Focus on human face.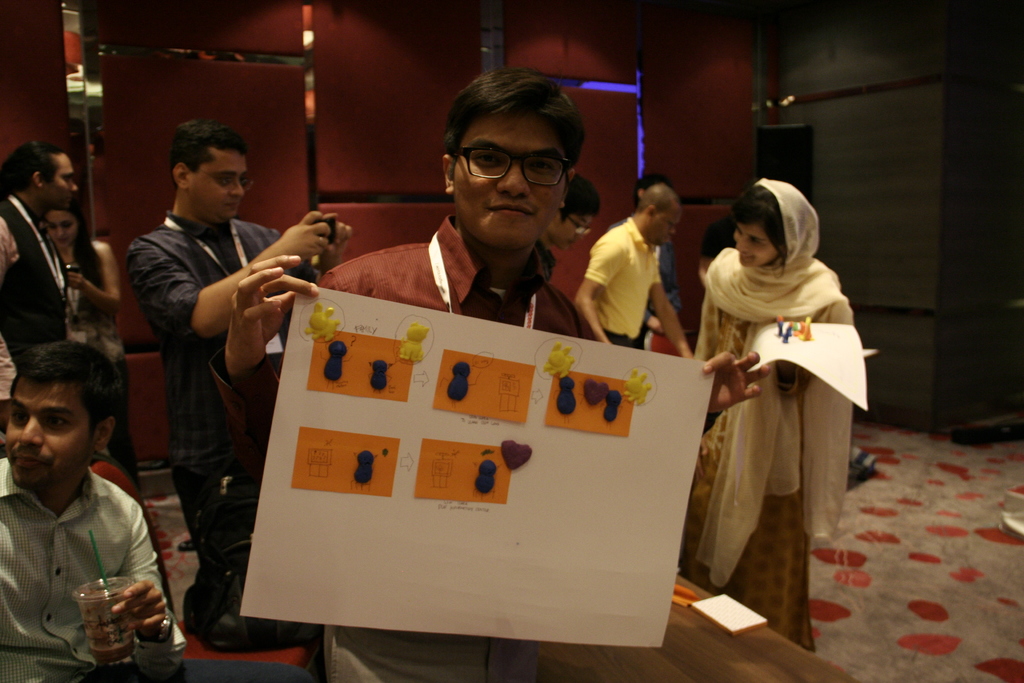
Focused at 0/371/93/493.
